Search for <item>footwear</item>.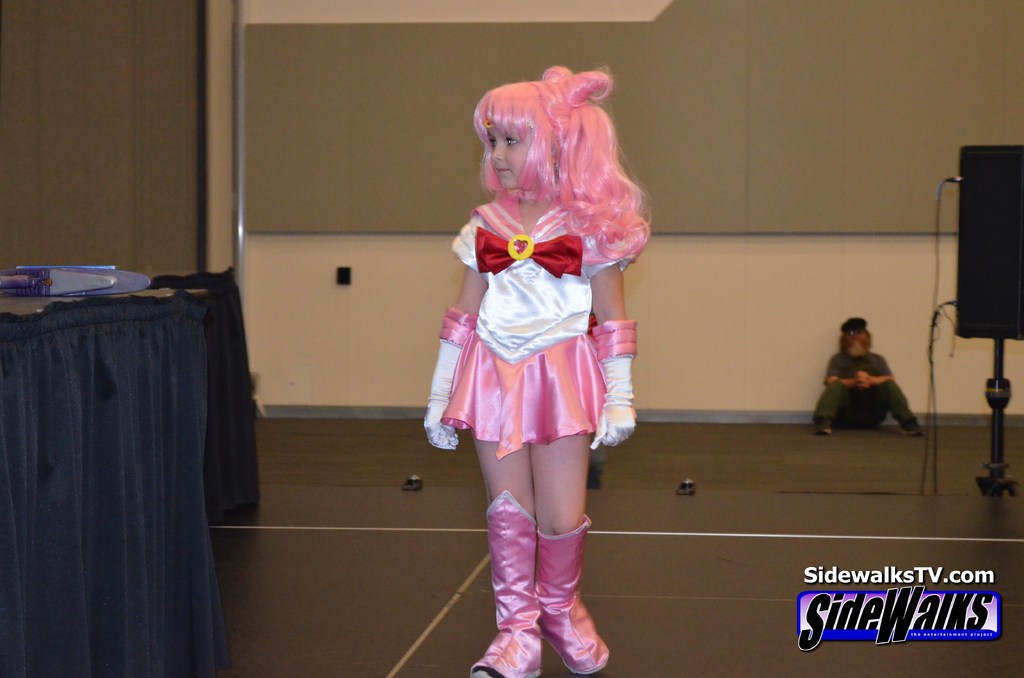
Found at 815, 423, 834, 435.
